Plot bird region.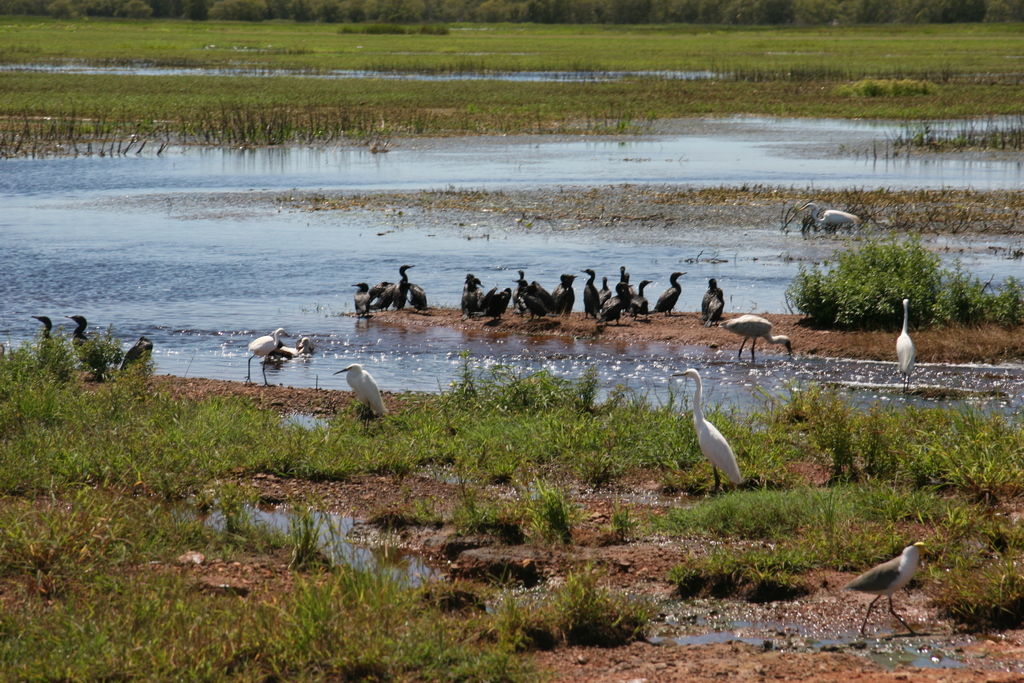
Plotted at <box>627,273,655,320</box>.
